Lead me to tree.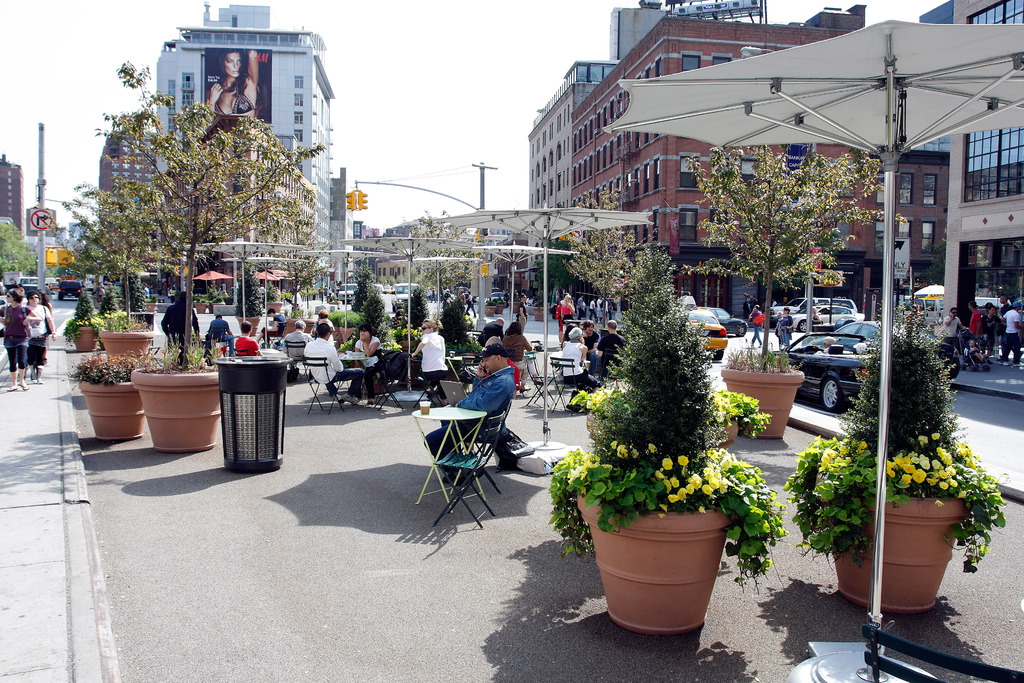
Lead to 675/136/908/378.
